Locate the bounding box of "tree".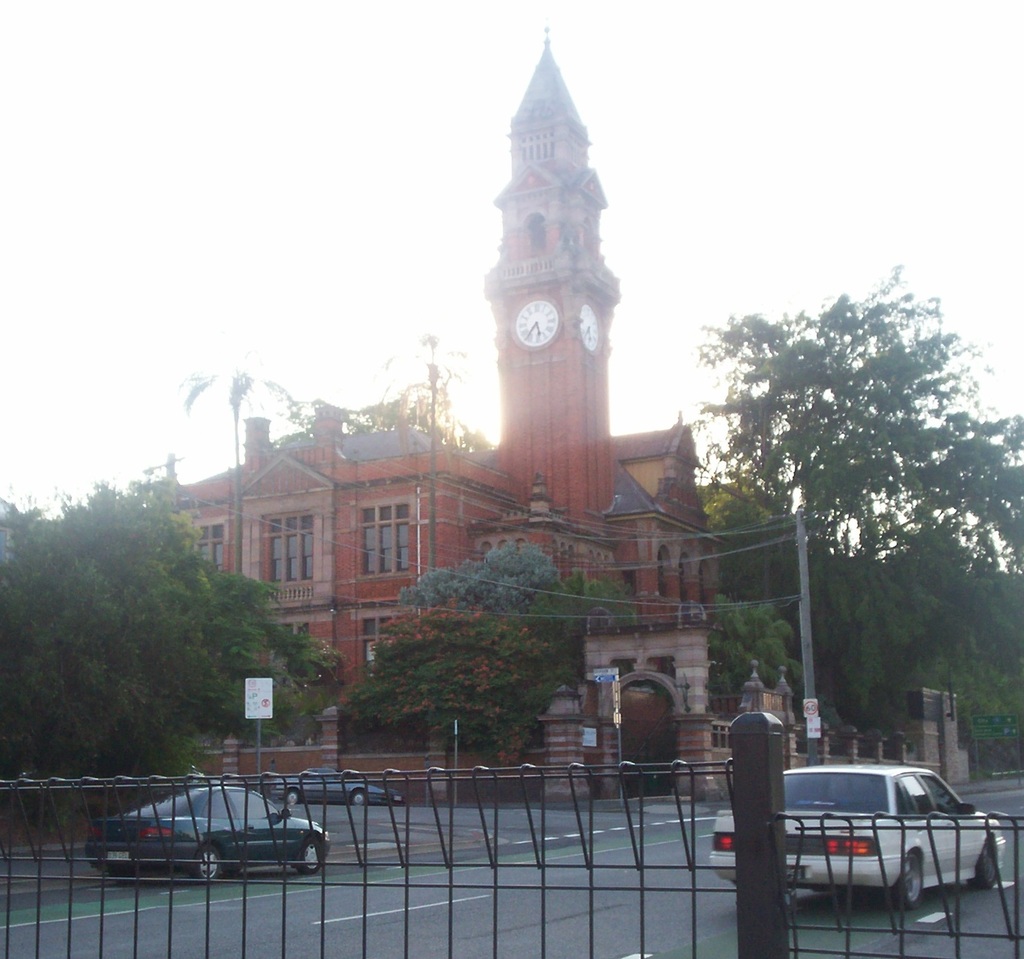
Bounding box: crop(390, 538, 561, 605).
